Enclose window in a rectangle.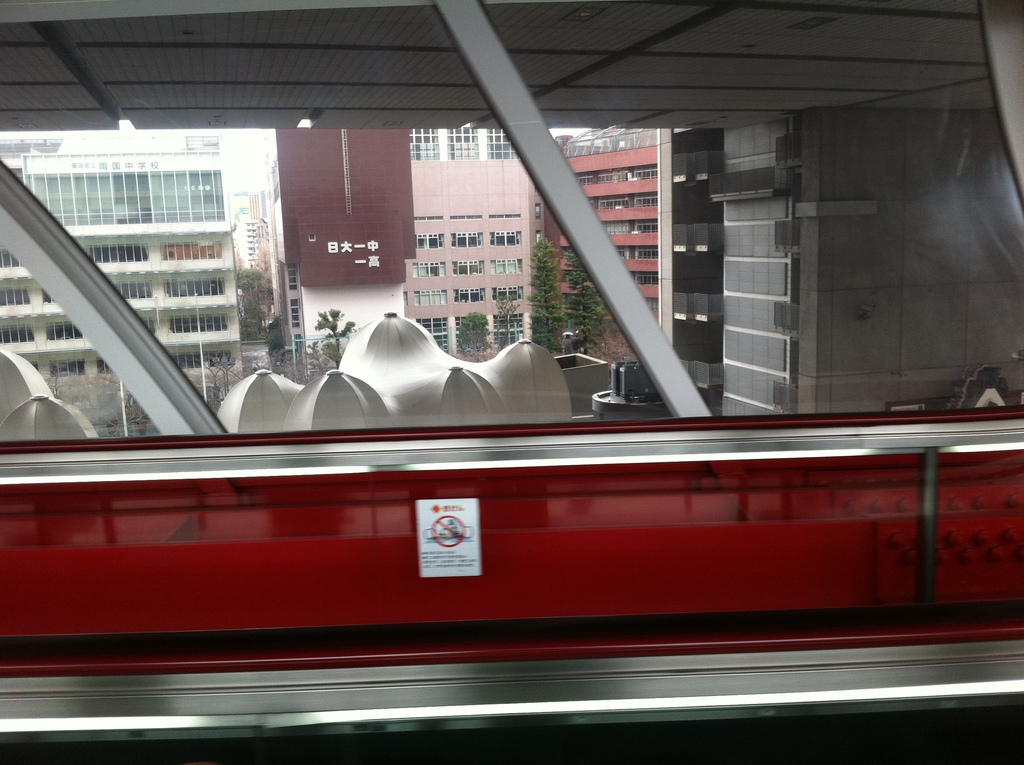
[left=411, top=228, right=441, bottom=249].
